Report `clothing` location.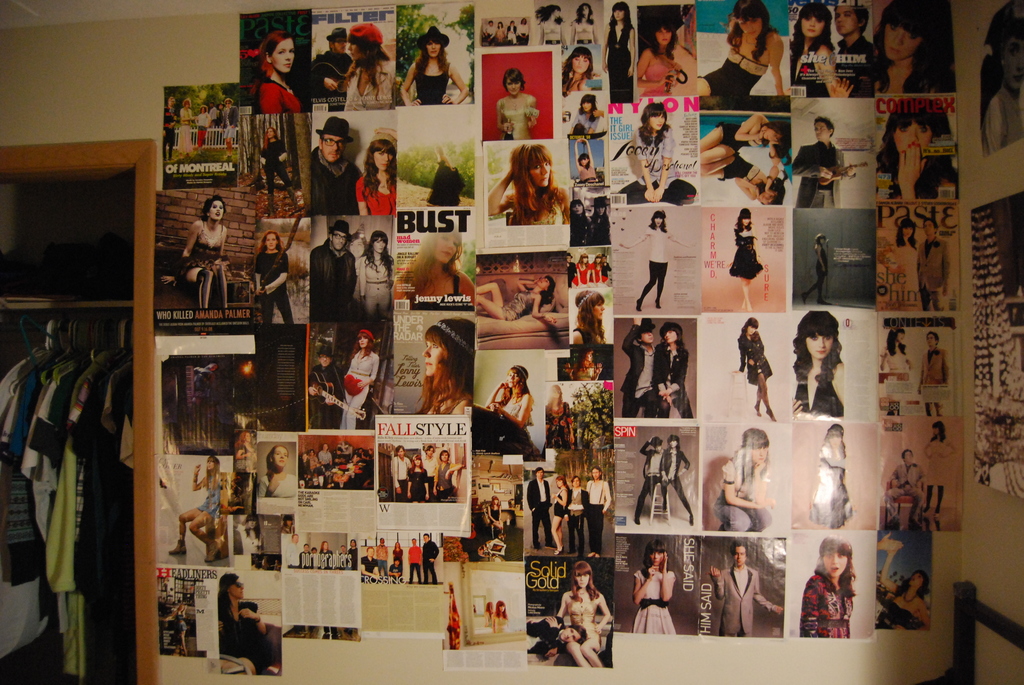
Report: [586,478,611,556].
